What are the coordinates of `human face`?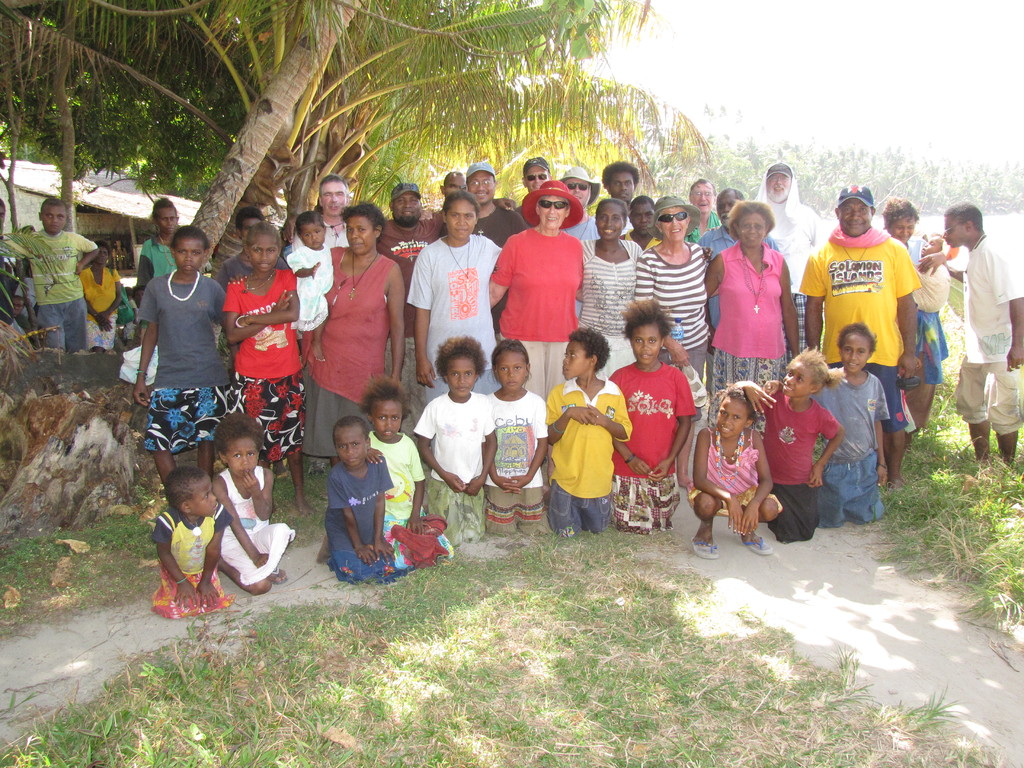
pyautogui.locateOnScreen(41, 192, 60, 237).
